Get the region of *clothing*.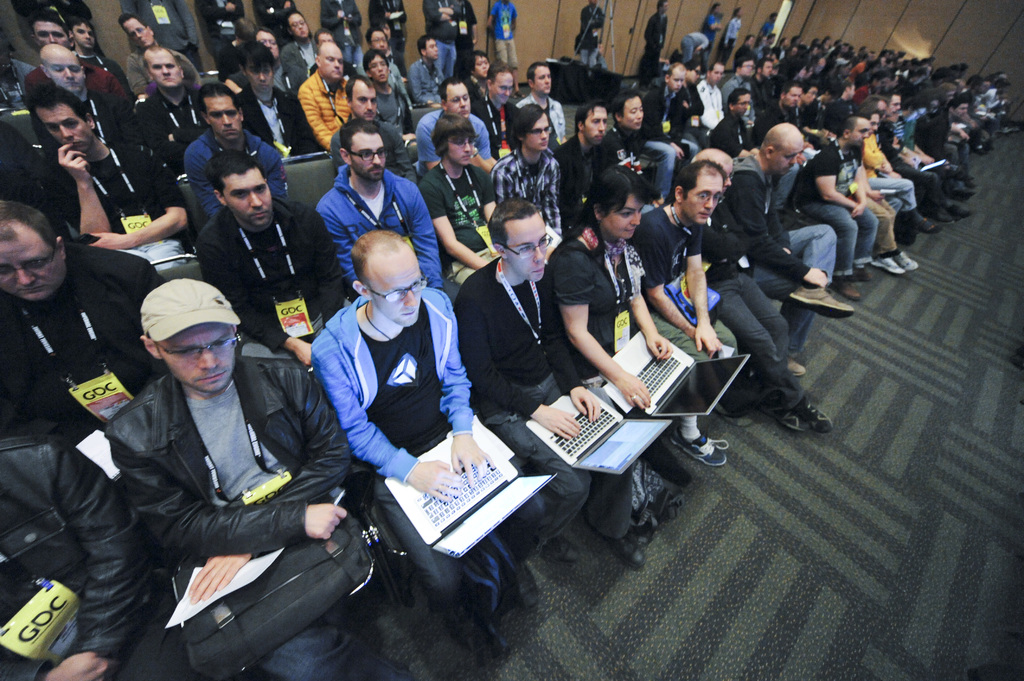
(0, 117, 81, 247).
